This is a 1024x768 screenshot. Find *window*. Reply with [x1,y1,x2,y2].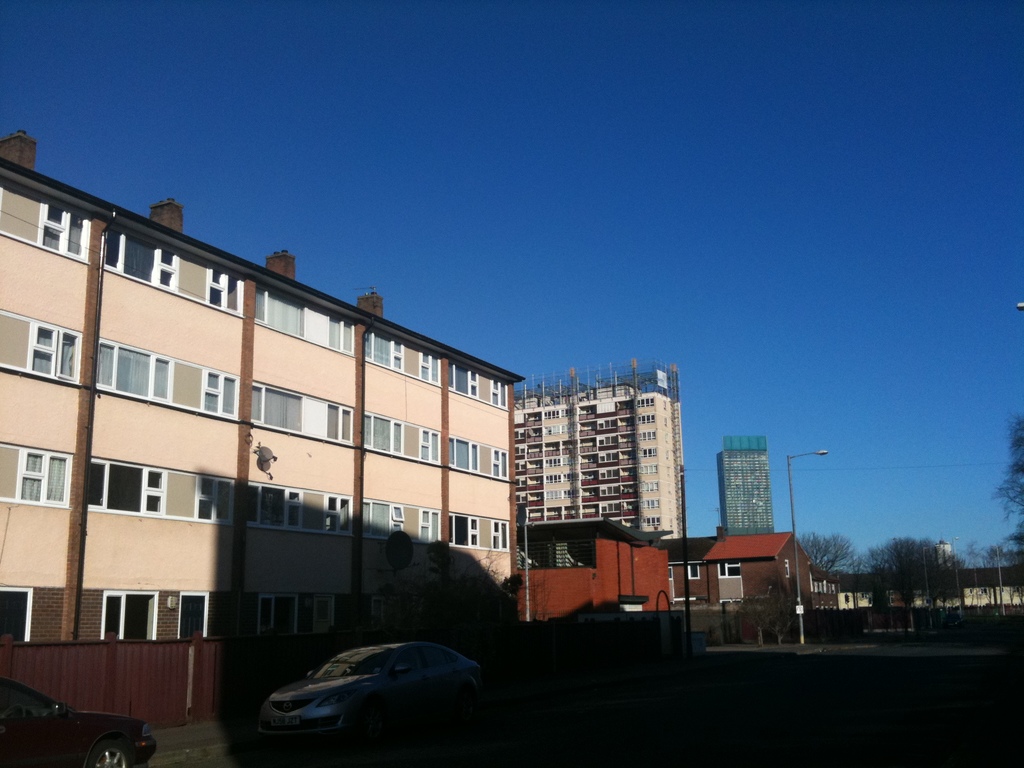
[252,284,304,341].
